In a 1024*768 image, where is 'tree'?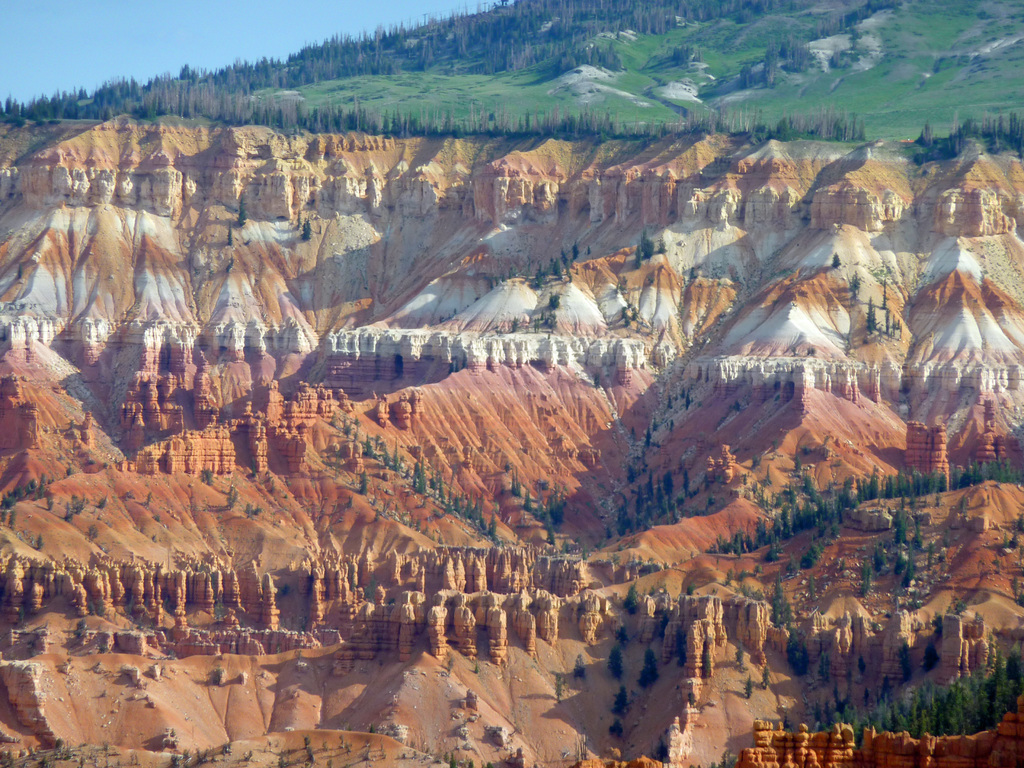
(761,668,769,687).
